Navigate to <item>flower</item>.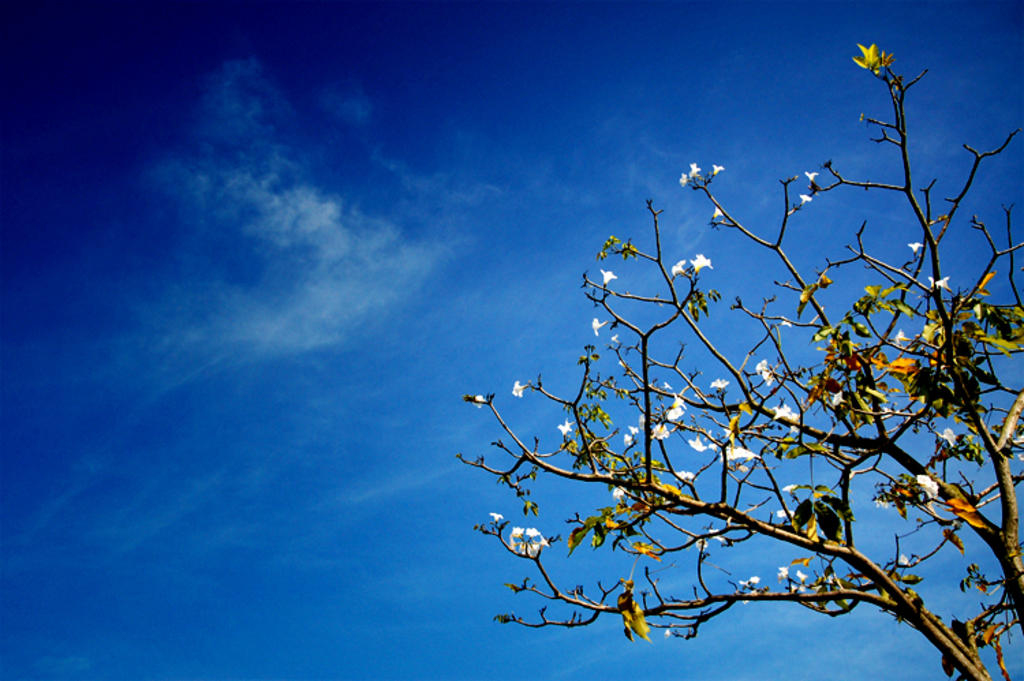
Navigation target: <box>713,202,724,218</box>.
